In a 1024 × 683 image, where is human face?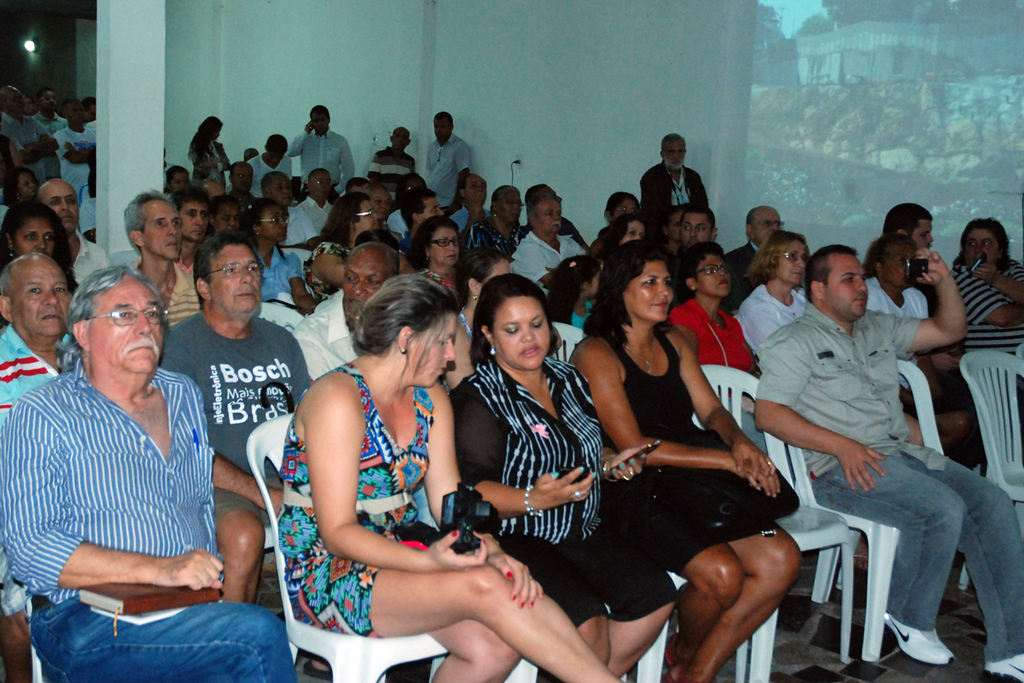
663/138/687/173.
